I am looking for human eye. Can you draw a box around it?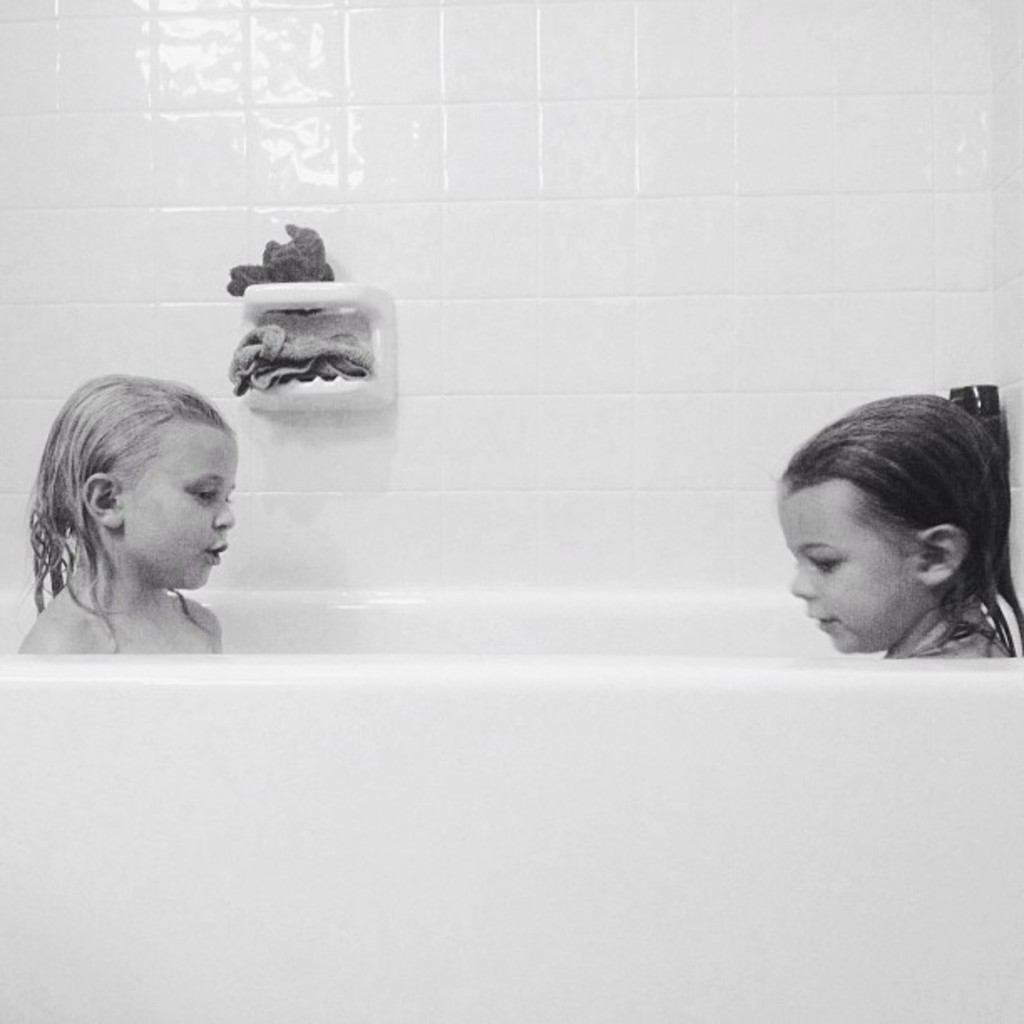
Sure, the bounding box is BBox(184, 475, 224, 505).
